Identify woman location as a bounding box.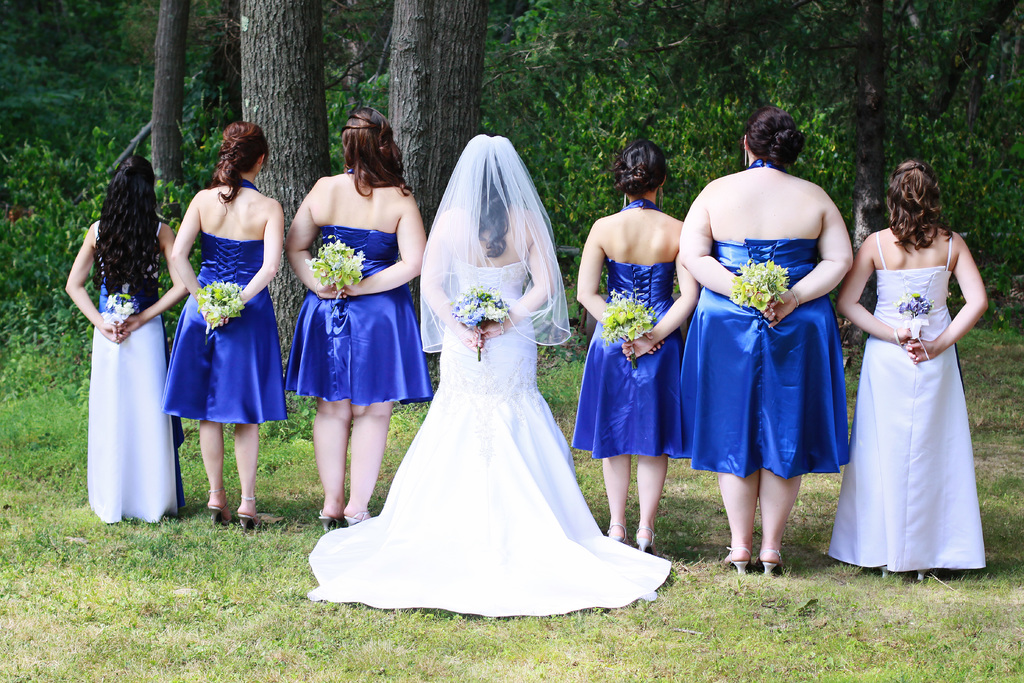
rect(284, 102, 426, 535).
